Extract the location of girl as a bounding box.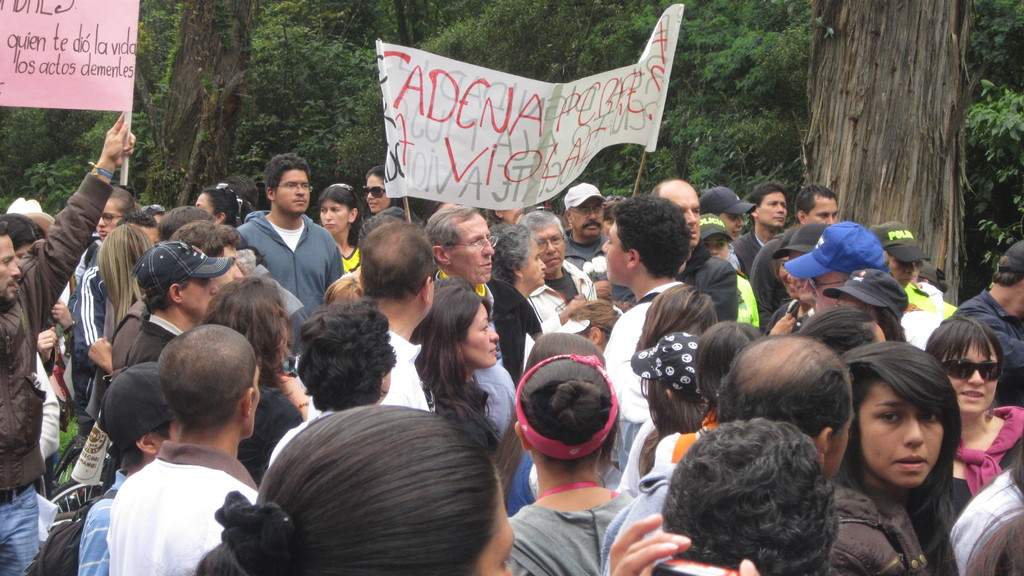
833, 342, 962, 575.
